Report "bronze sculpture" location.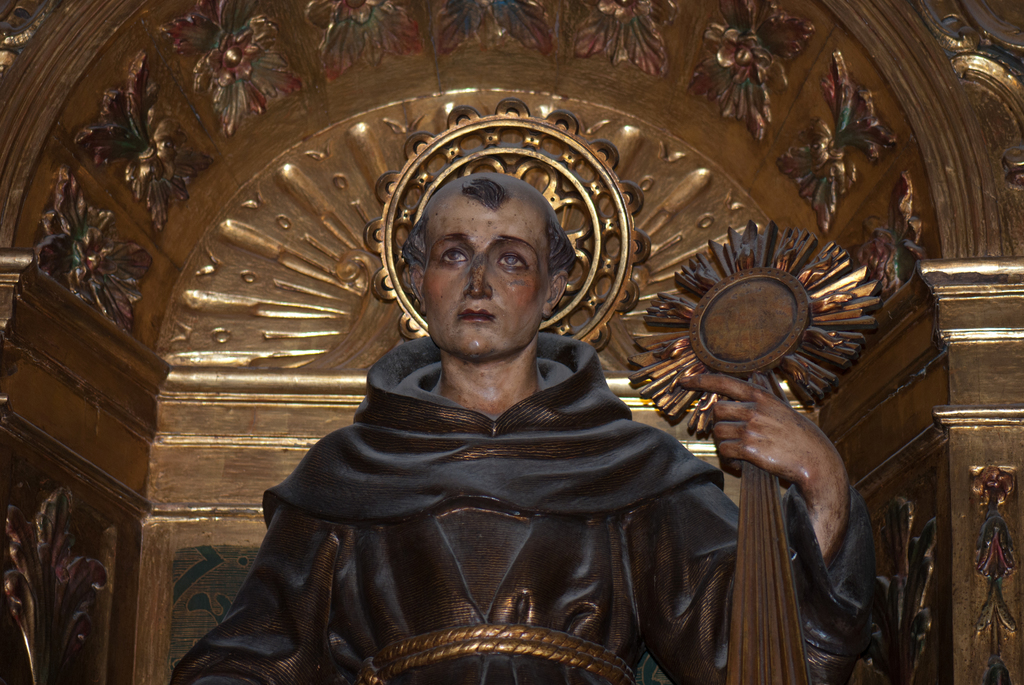
Report: <region>173, 176, 896, 684</region>.
